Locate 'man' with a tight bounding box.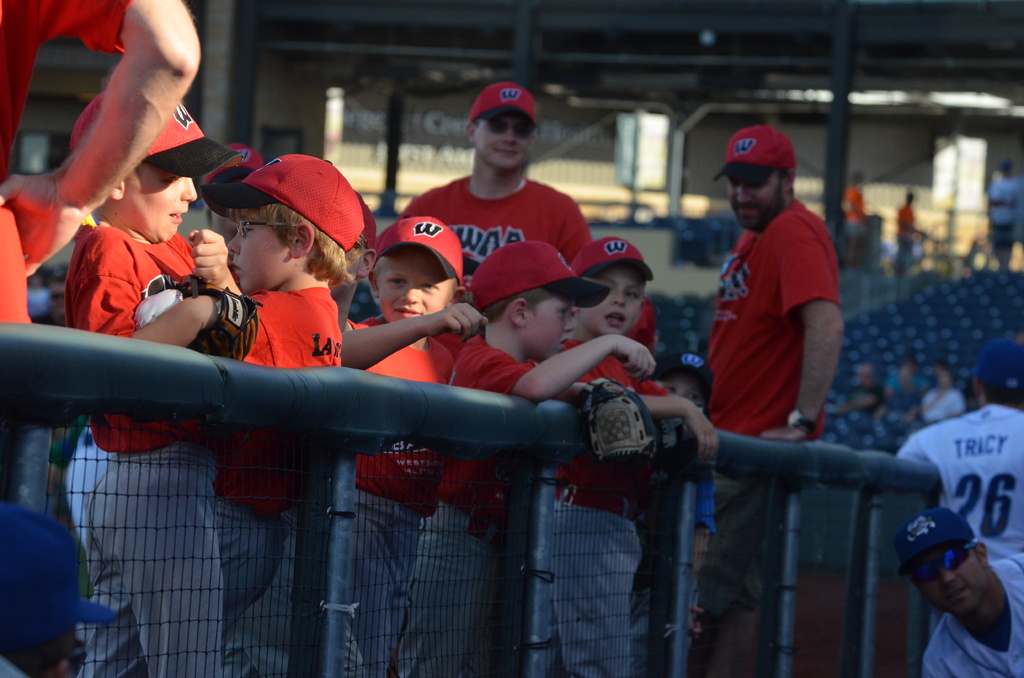
(left=893, top=508, right=1023, bottom=677).
